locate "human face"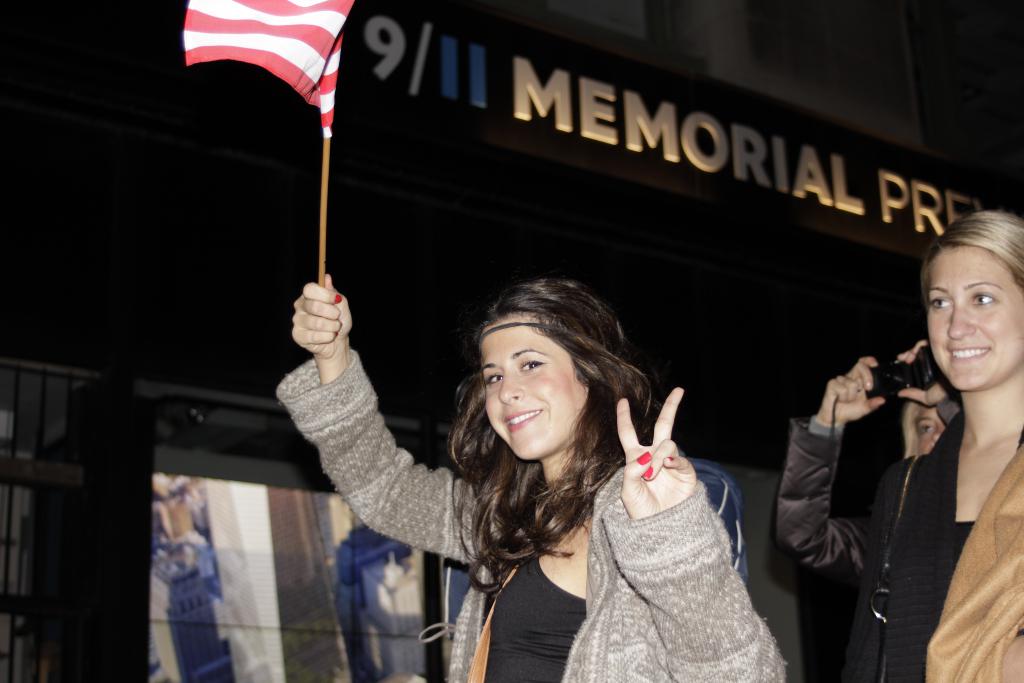
{"left": 481, "top": 312, "right": 593, "bottom": 458}
